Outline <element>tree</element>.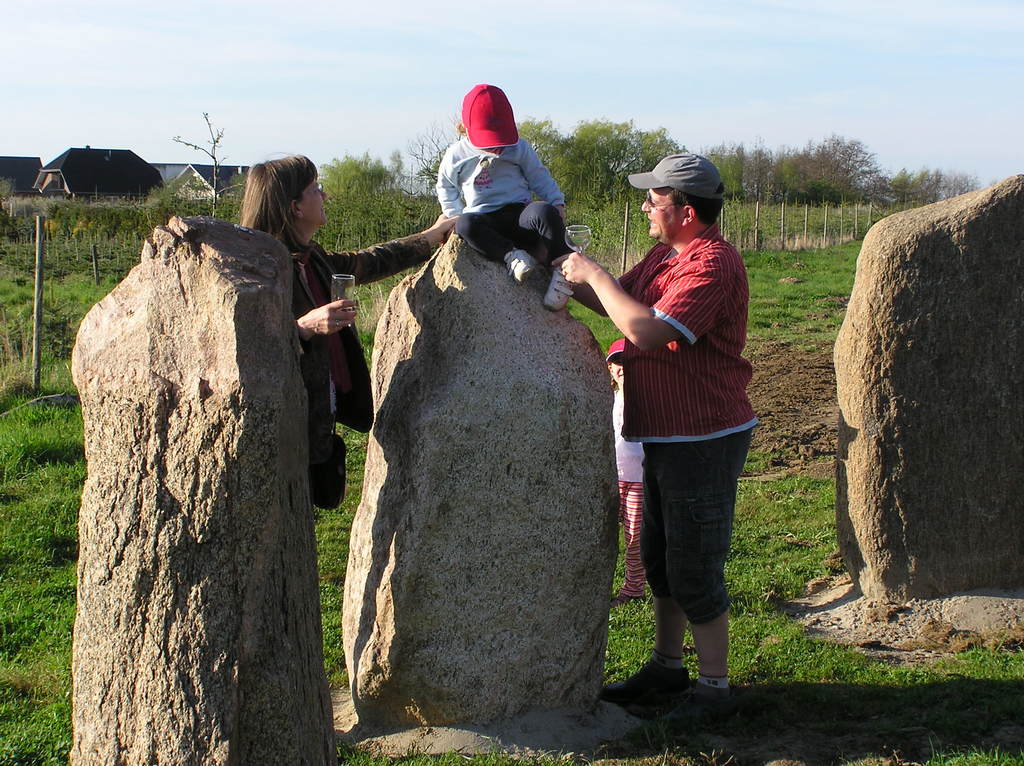
Outline: {"left": 547, "top": 115, "right": 642, "bottom": 192}.
